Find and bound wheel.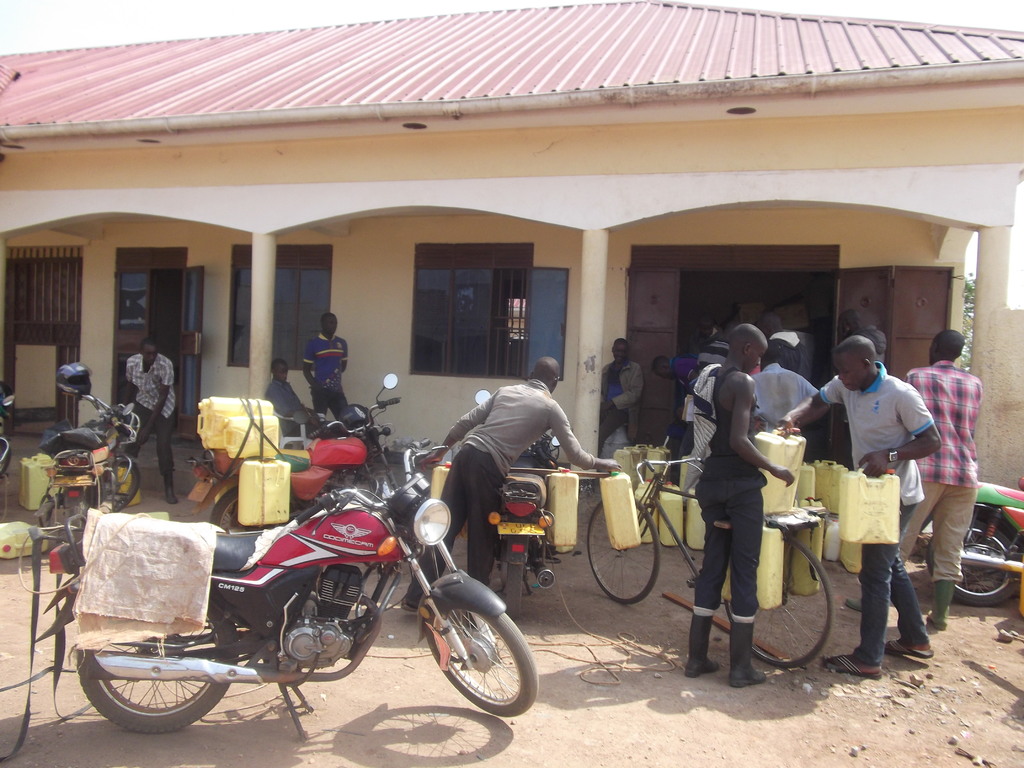
Bound: bbox(726, 521, 838, 672).
